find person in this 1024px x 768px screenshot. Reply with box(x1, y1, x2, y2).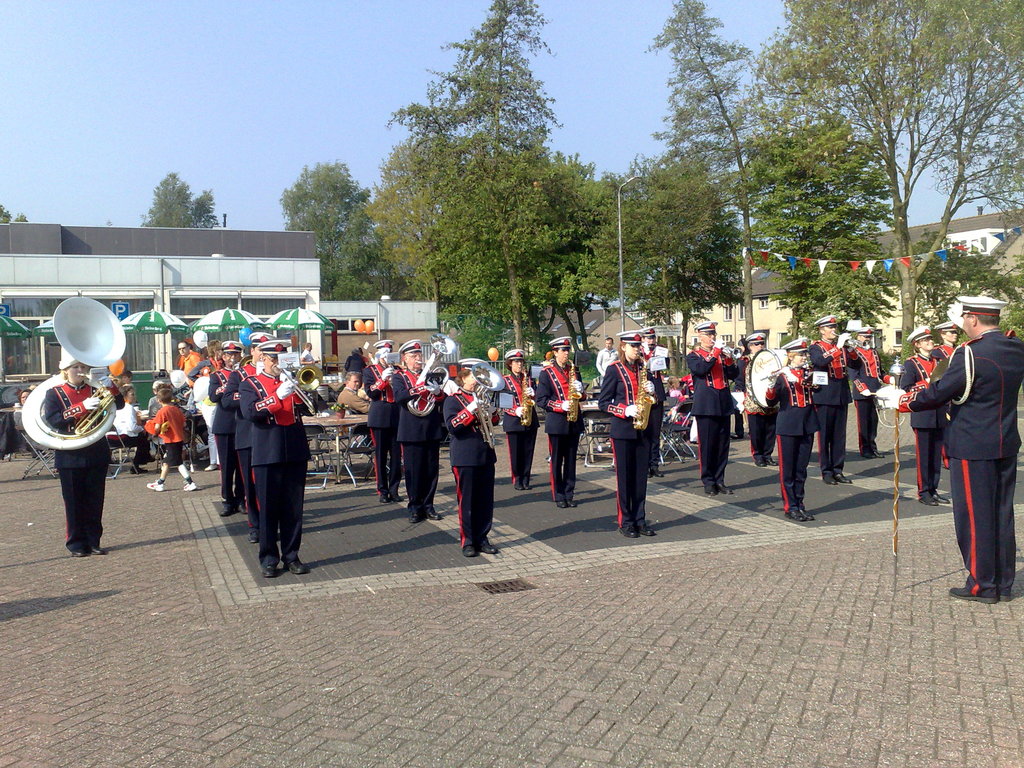
box(244, 339, 312, 574).
